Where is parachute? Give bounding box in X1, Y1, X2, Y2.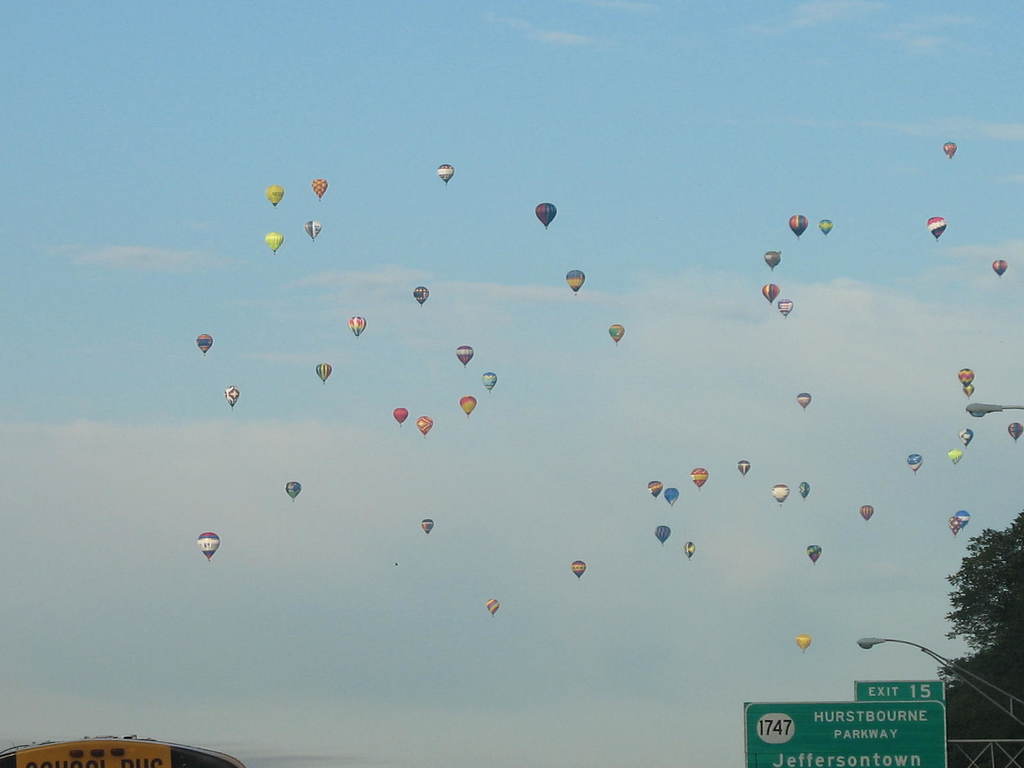
925, 217, 947, 242.
